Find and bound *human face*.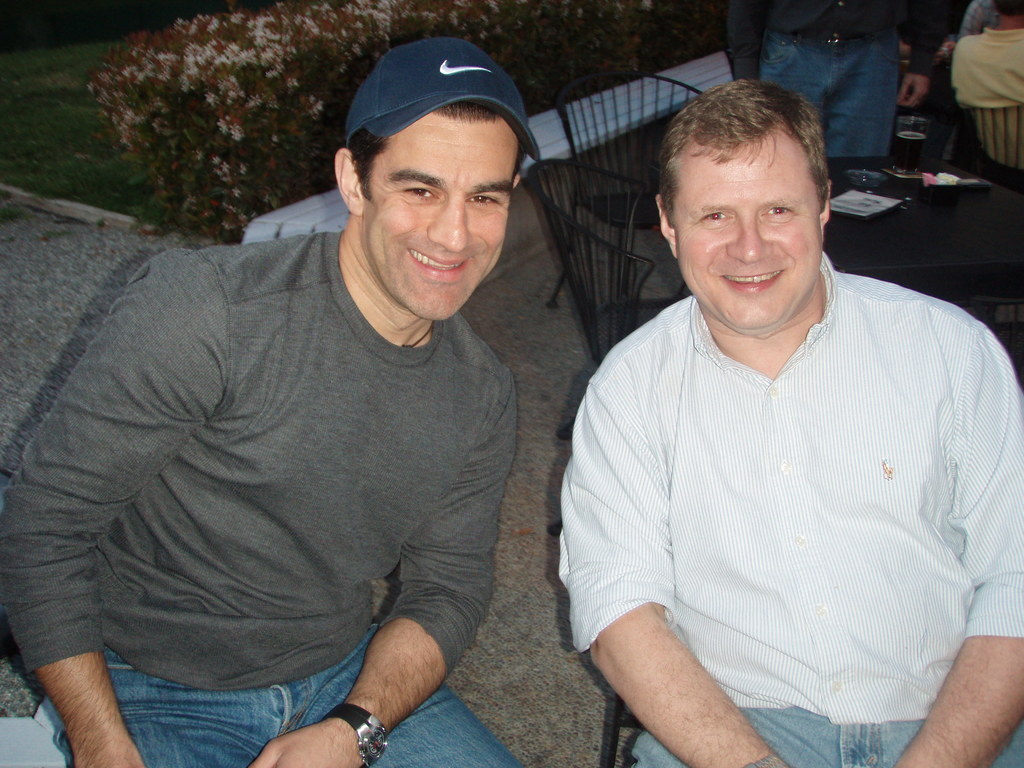
Bound: [365,105,519,317].
